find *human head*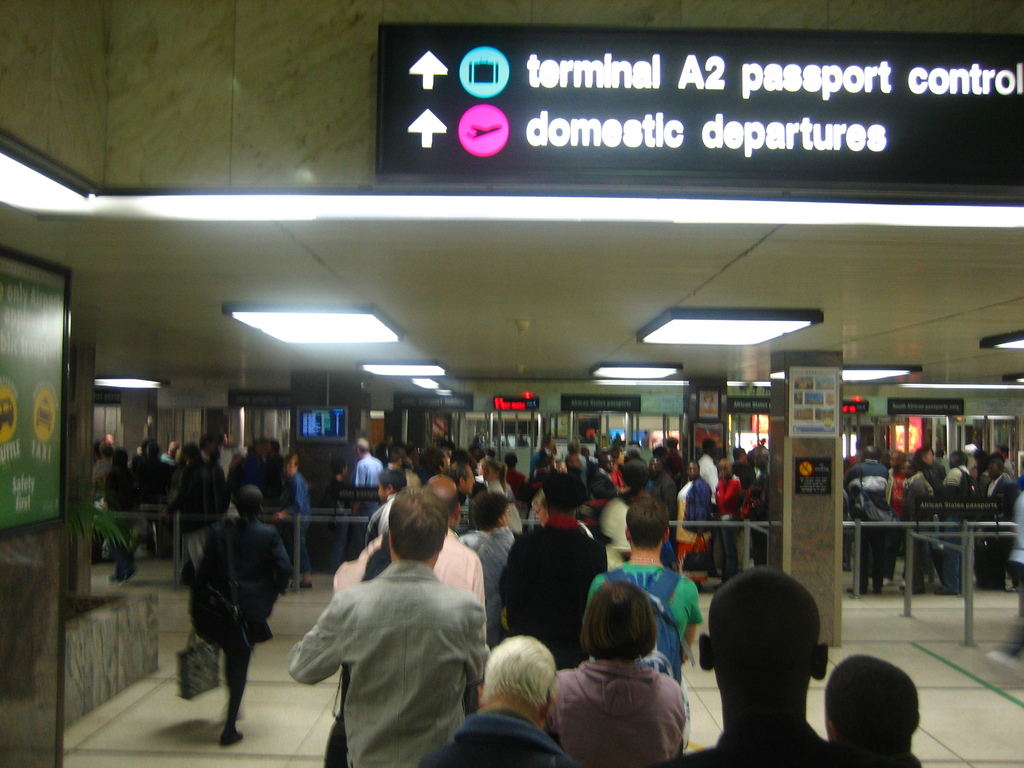
bbox(252, 438, 268, 458)
